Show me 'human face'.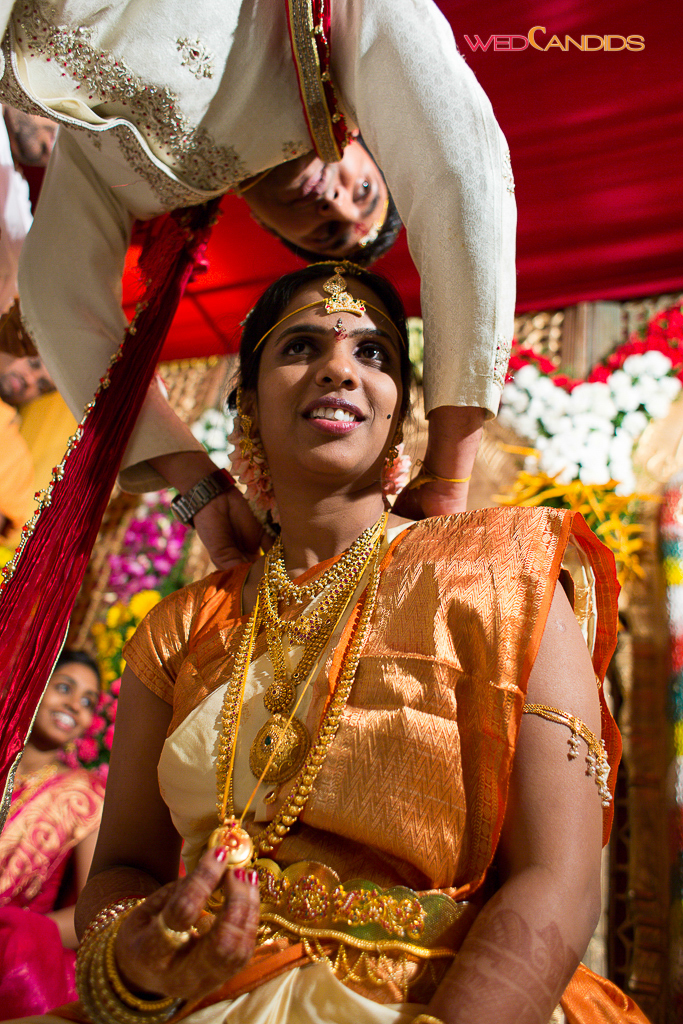
'human face' is here: bbox=[259, 277, 403, 472].
